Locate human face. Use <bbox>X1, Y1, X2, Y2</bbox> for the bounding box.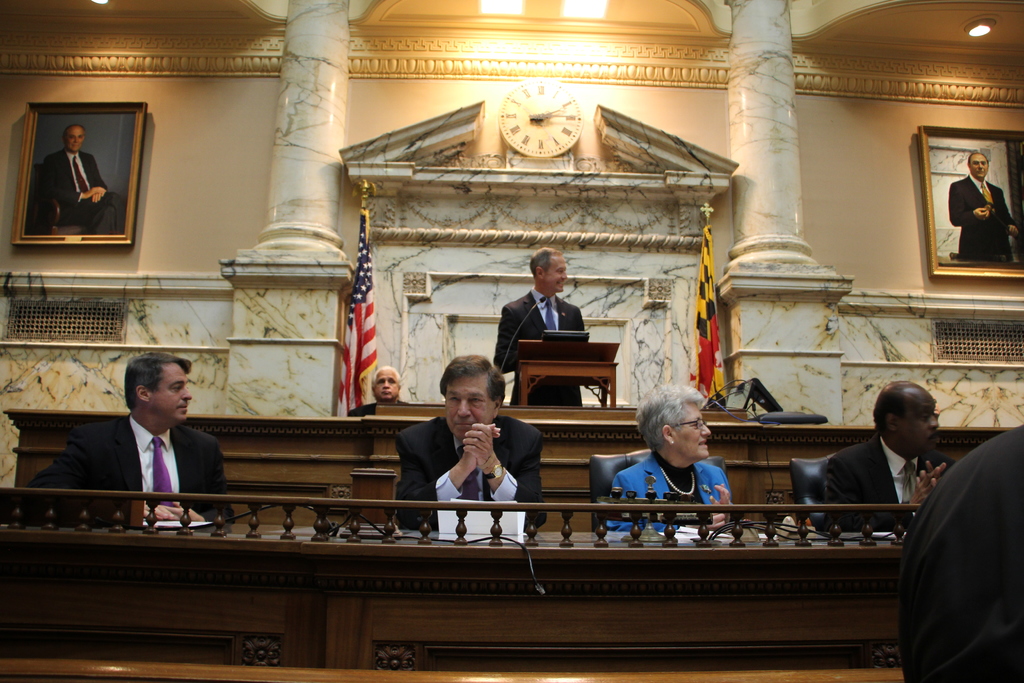
<bbox>673, 402, 710, 461</bbox>.
